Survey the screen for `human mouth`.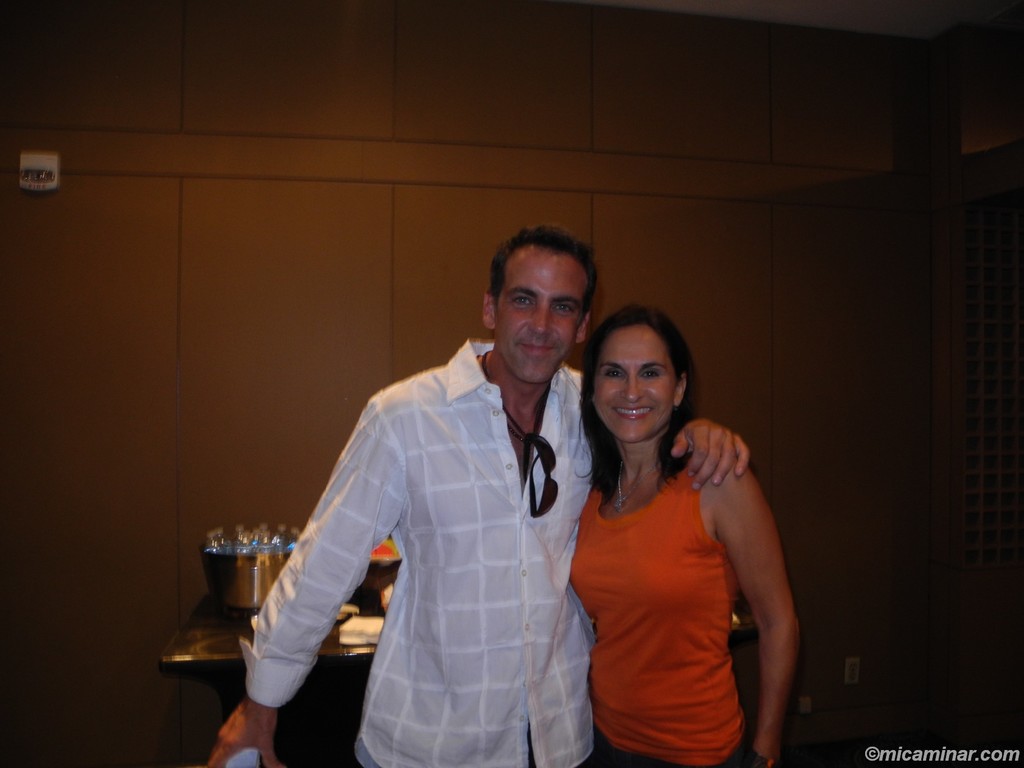
Survey found: [left=517, top=343, right=558, bottom=356].
